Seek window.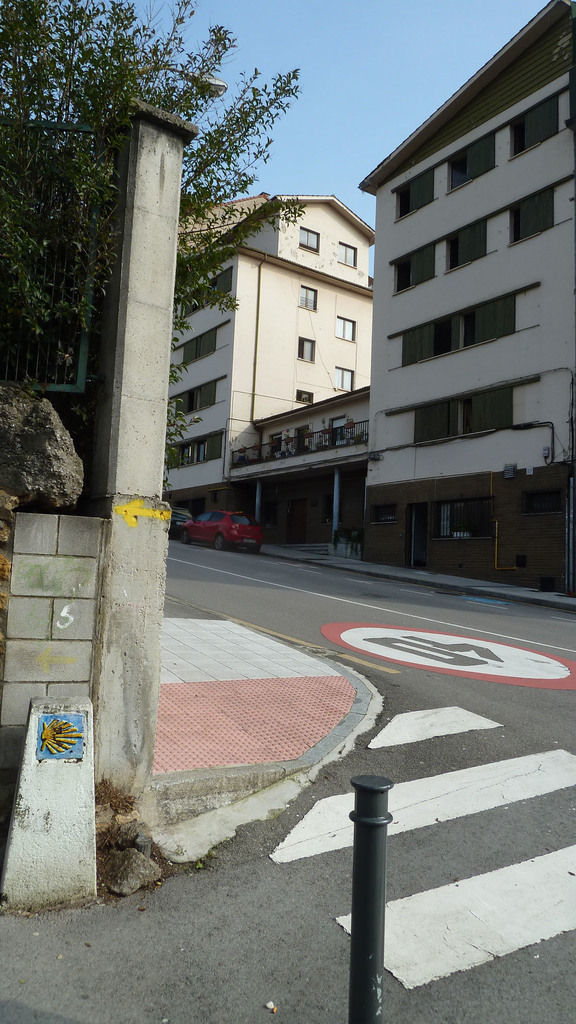
x1=300 y1=285 x2=319 y2=314.
